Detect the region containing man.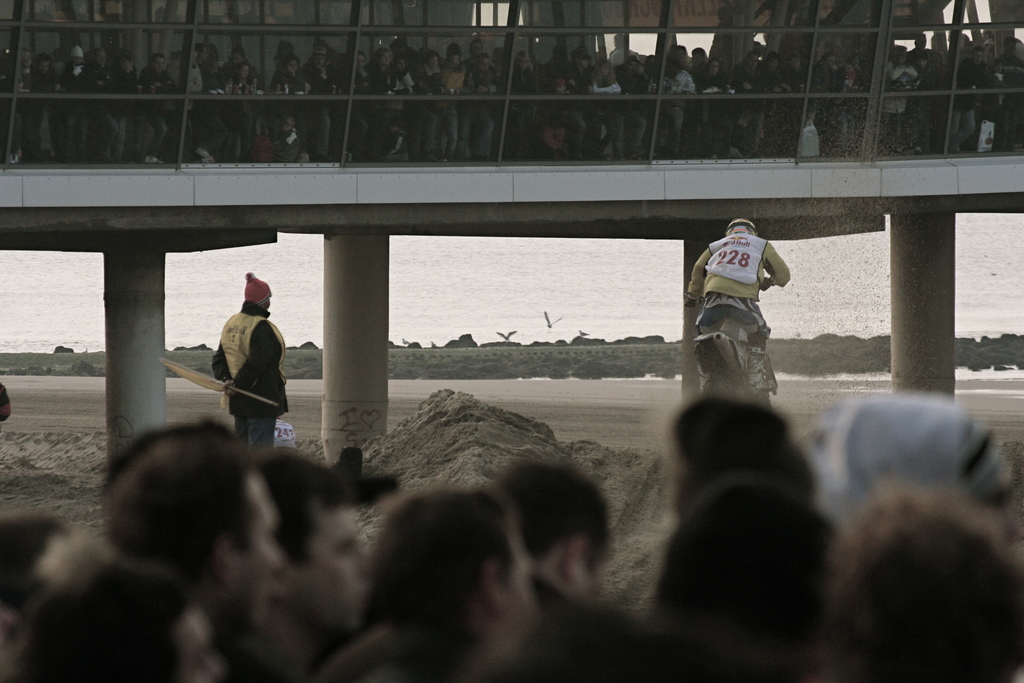
bbox(683, 218, 789, 381).
